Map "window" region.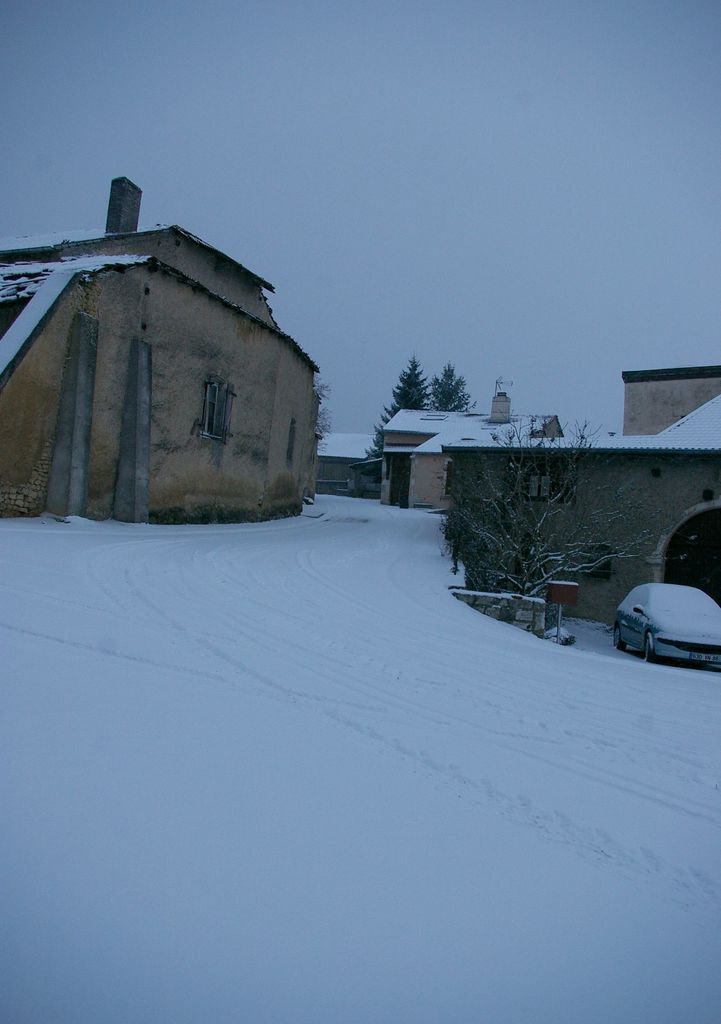
Mapped to (200, 370, 230, 445).
